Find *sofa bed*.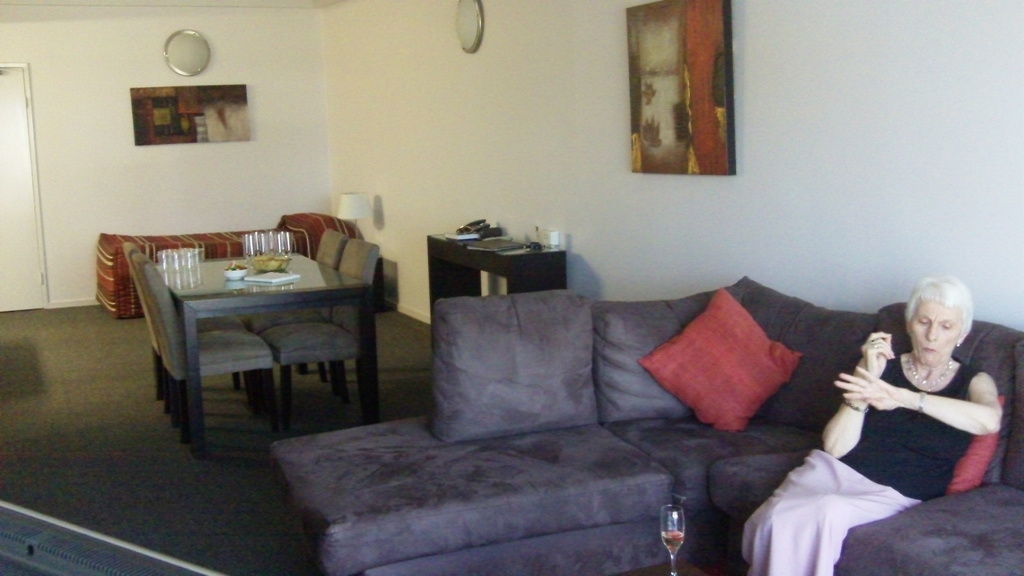
(272, 276, 1023, 575).
